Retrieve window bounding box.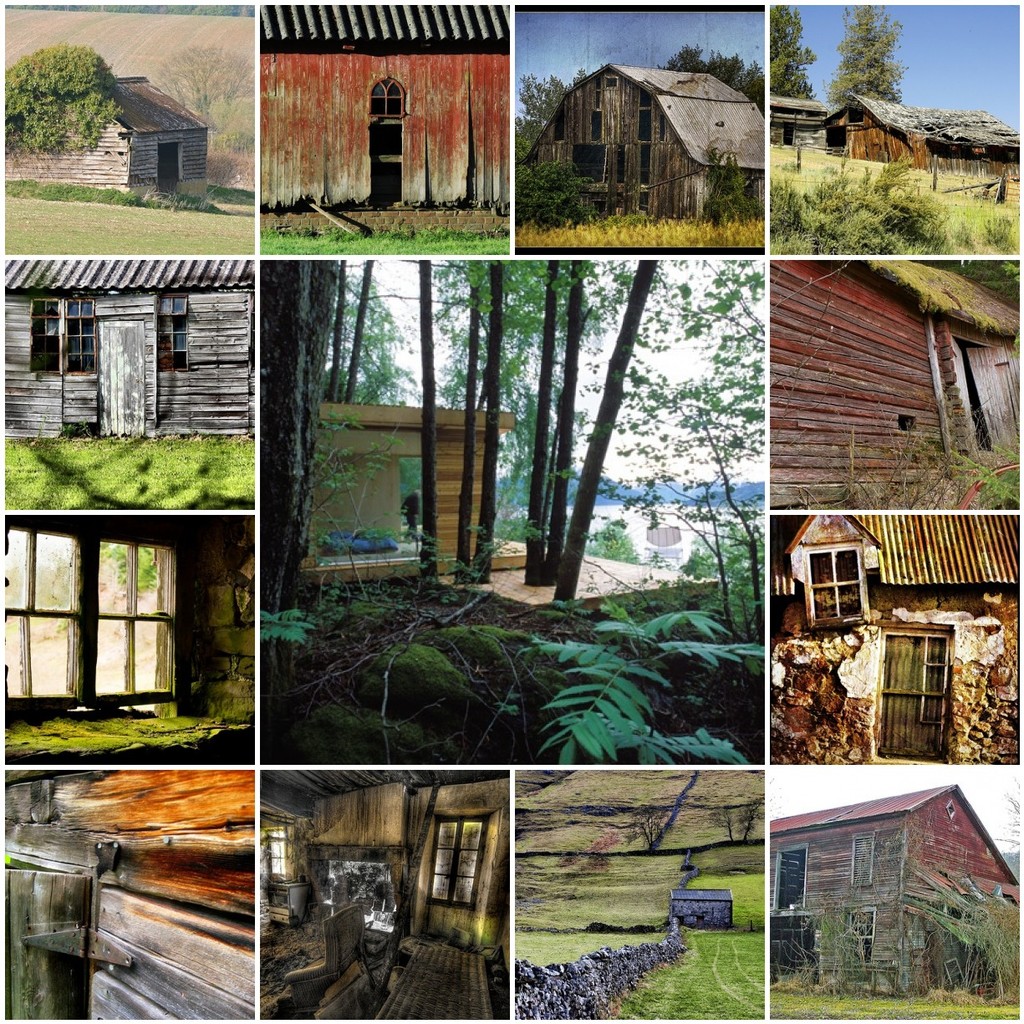
Bounding box: BBox(2, 533, 176, 720).
